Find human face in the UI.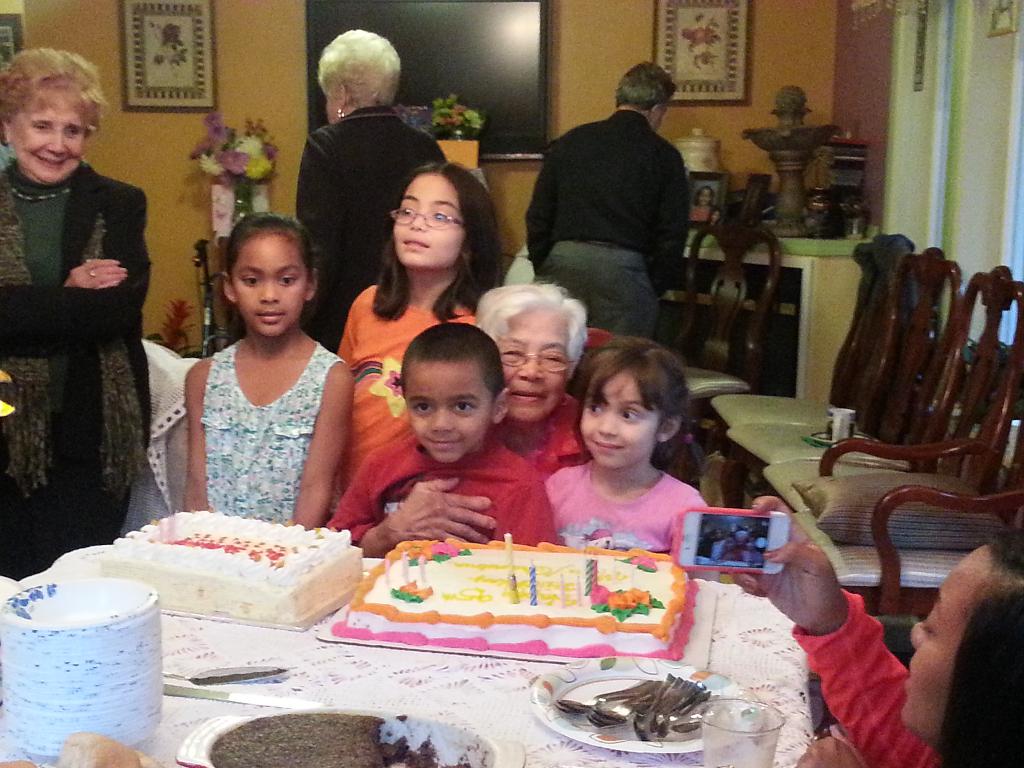
UI element at left=401, top=357, right=492, bottom=467.
